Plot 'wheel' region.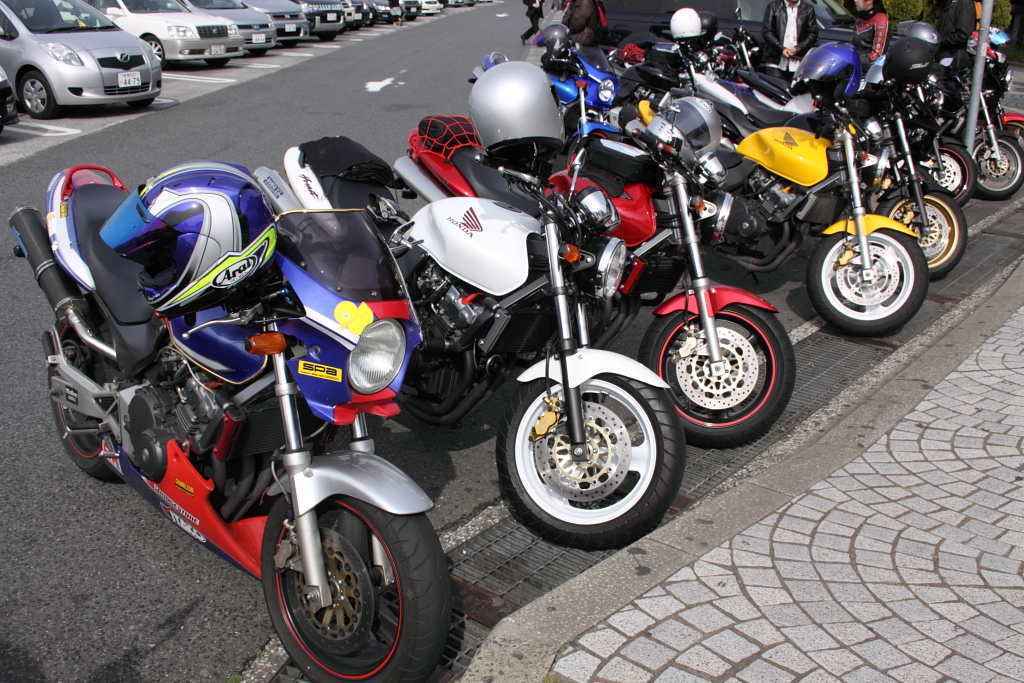
Plotted at 15/67/52/118.
